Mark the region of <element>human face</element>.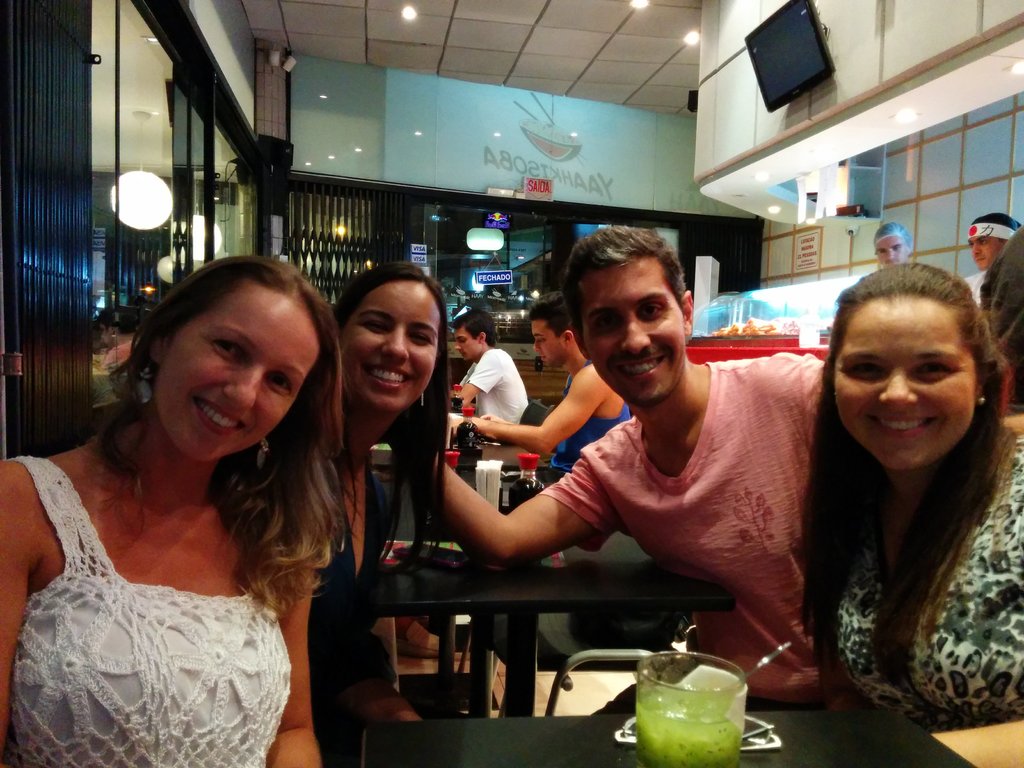
Region: select_region(534, 320, 566, 373).
